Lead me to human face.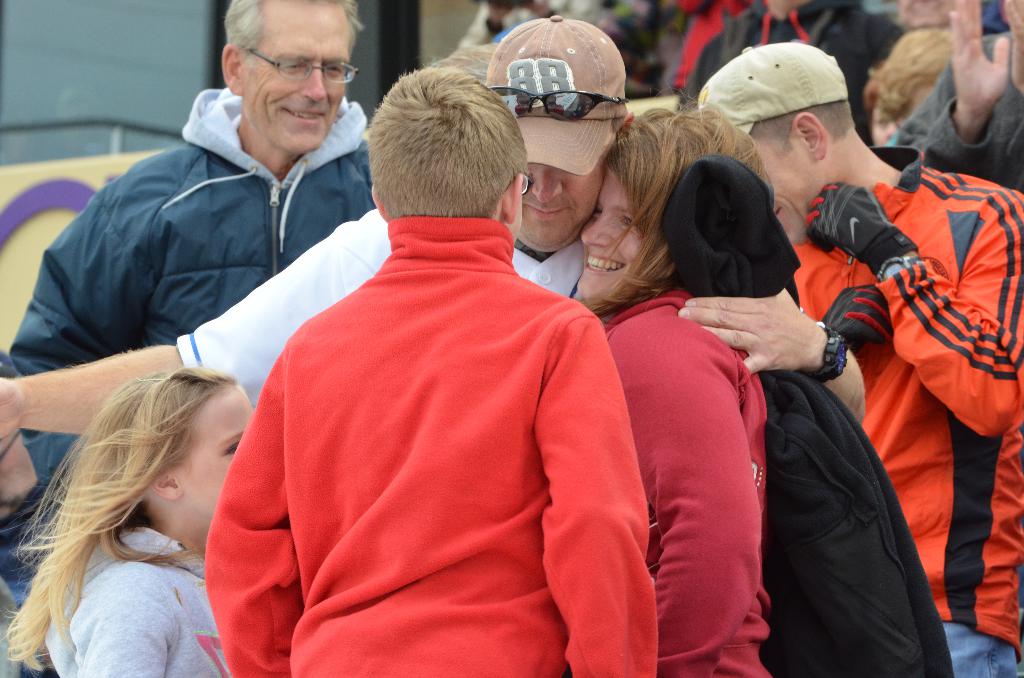
Lead to (176,385,253,521).
